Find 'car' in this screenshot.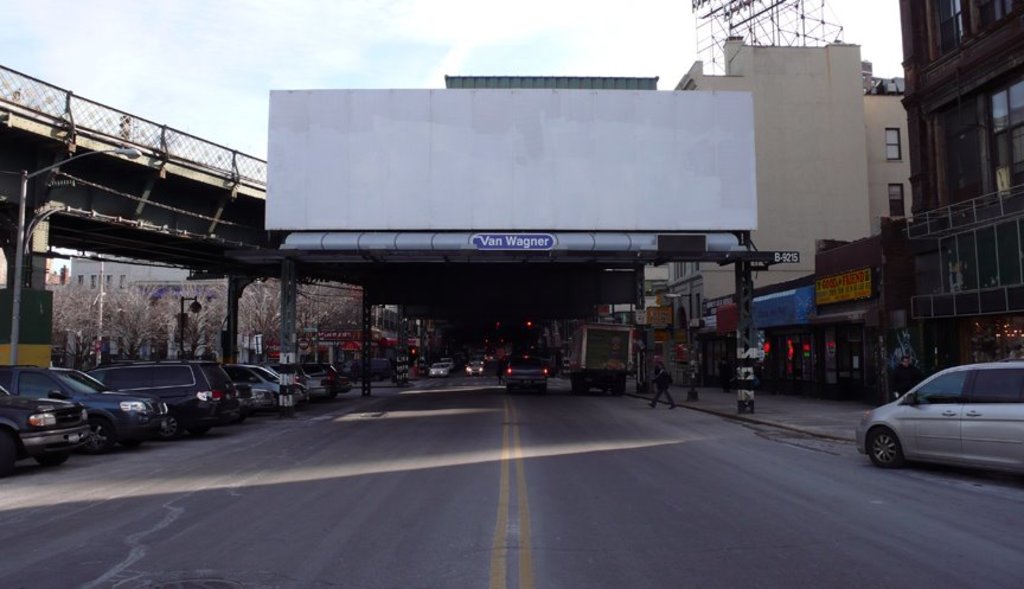
The bounding box for 'car' is box(0, 382, 97, 479).
